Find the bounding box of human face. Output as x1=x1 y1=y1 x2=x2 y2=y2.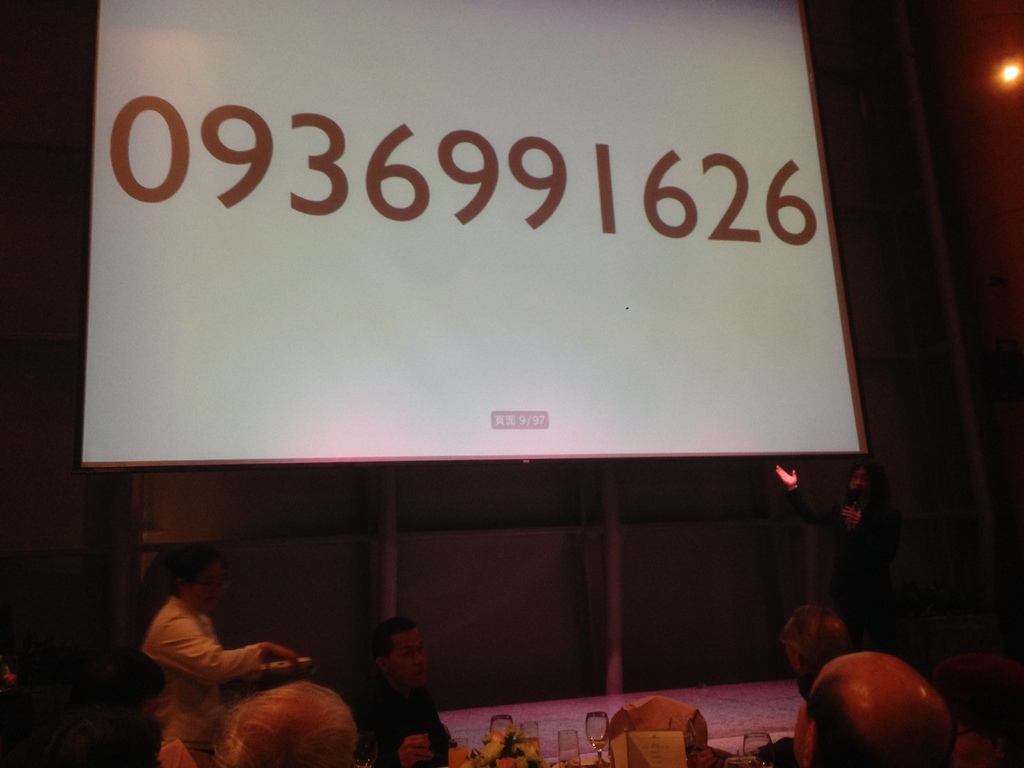
x1=186 y1=560 x2=224 y2=611.
